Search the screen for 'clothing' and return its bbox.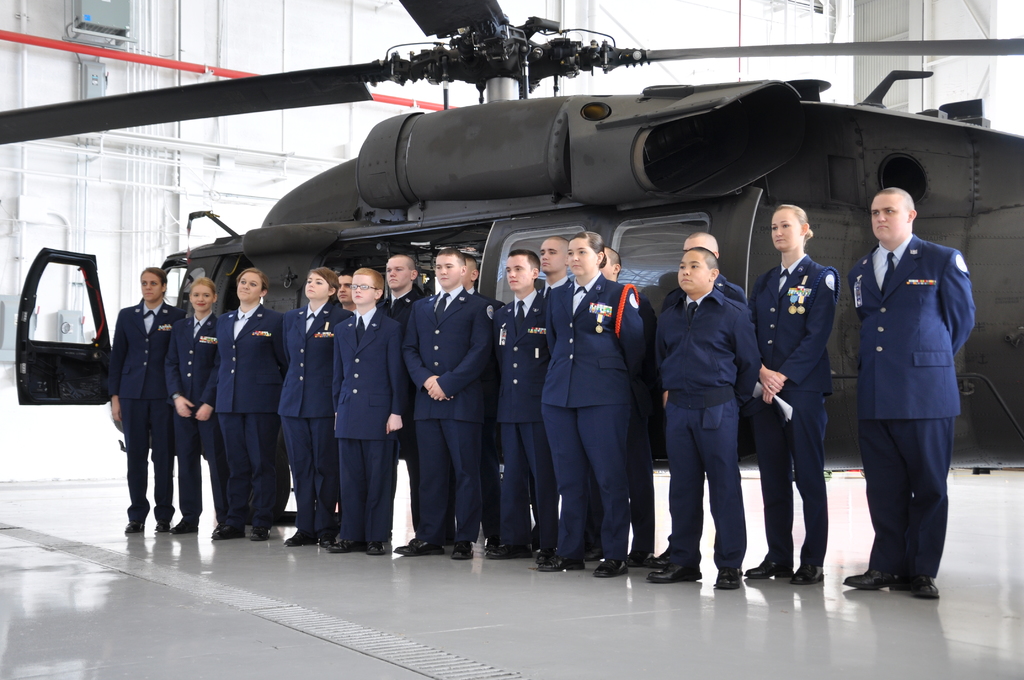
Found: box=[385, 284, 497, 546].
